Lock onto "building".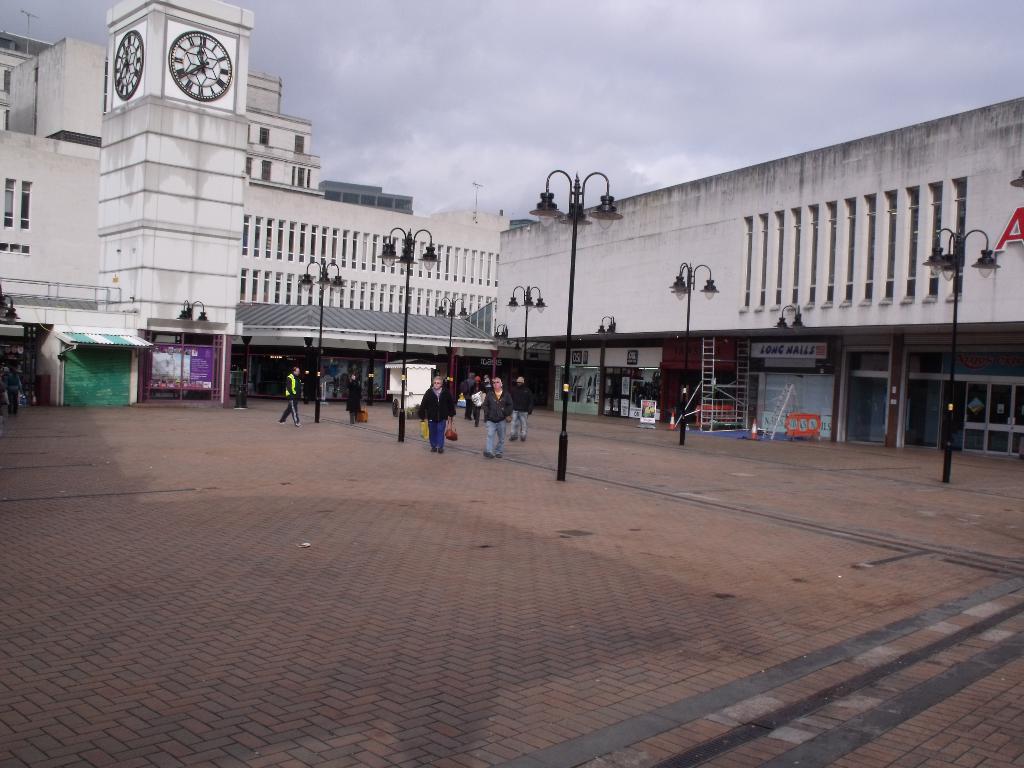
Locked: bbox=(0, 0, 511, 408).
